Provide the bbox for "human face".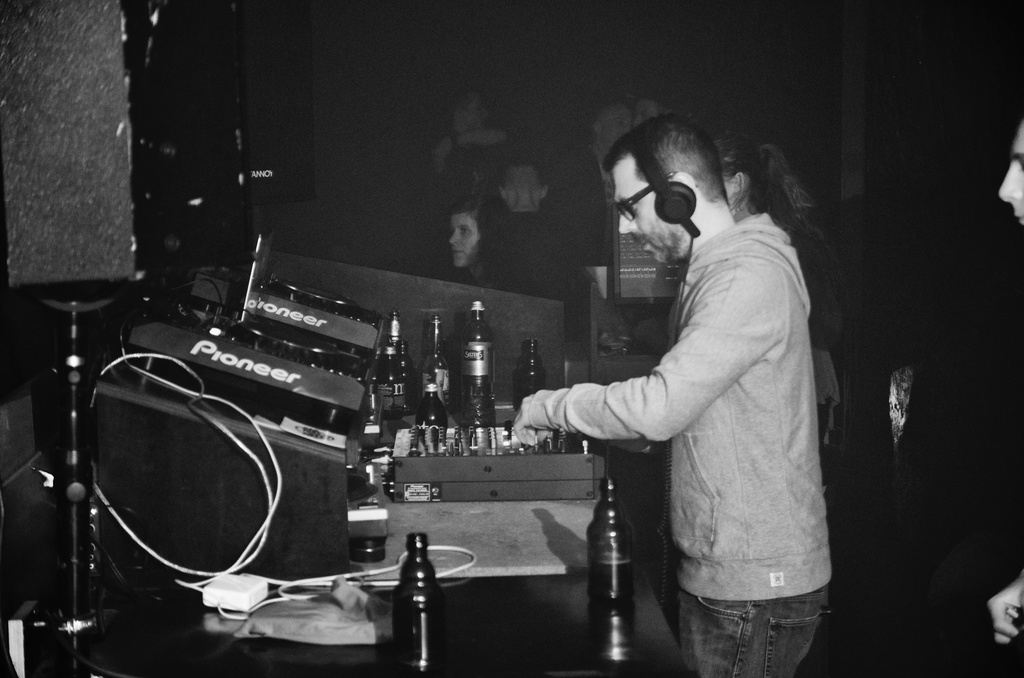
bbox=[611, 156, 687, 263].
